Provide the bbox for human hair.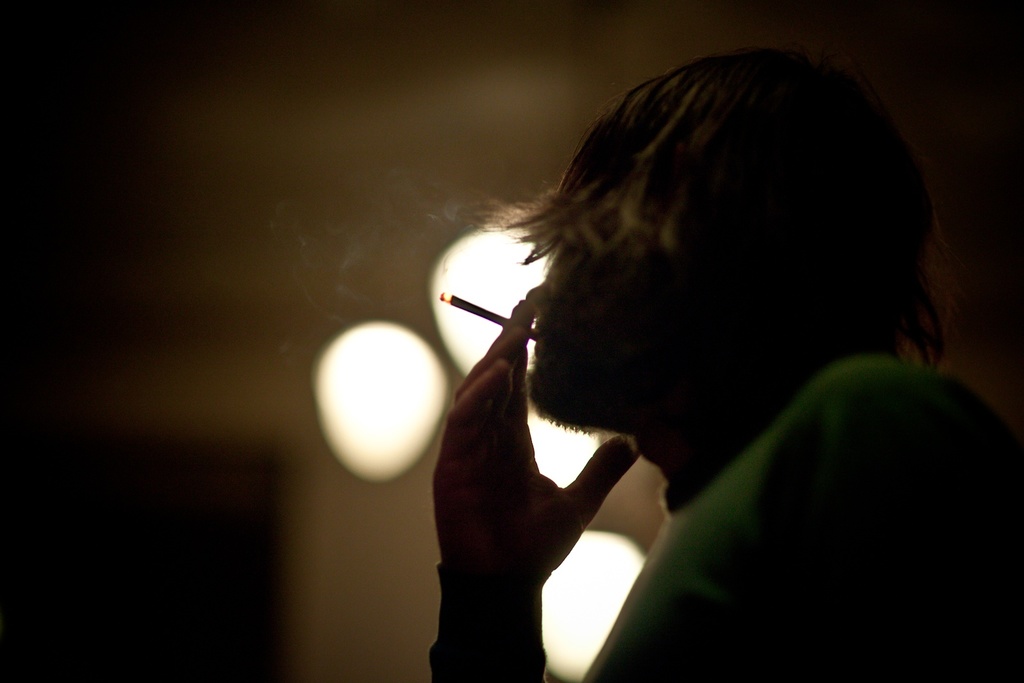
(485, 44, 950, 362).
